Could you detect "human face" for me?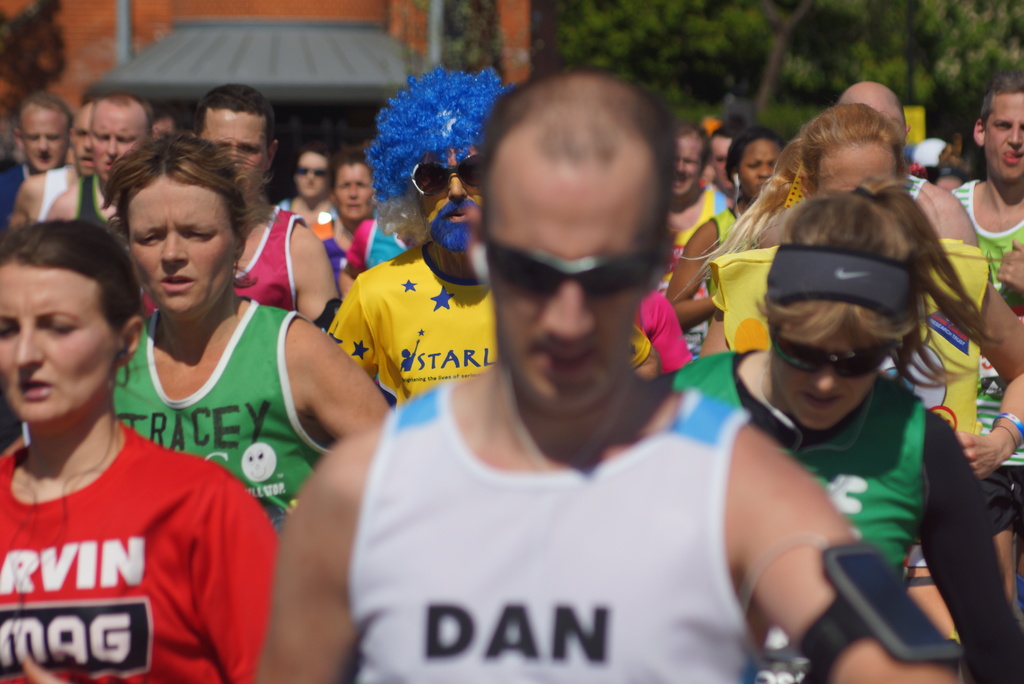
Detection result: (294, 154, 330, 198).
